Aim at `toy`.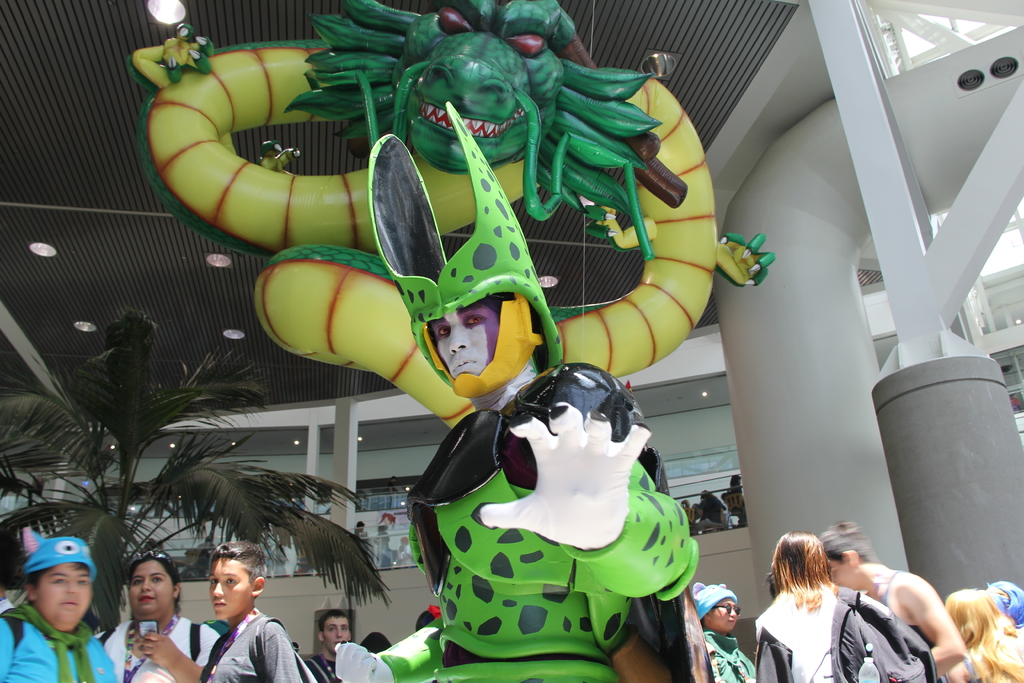
Aimed at x1=104, y1=0, x2=774, y2=682.
